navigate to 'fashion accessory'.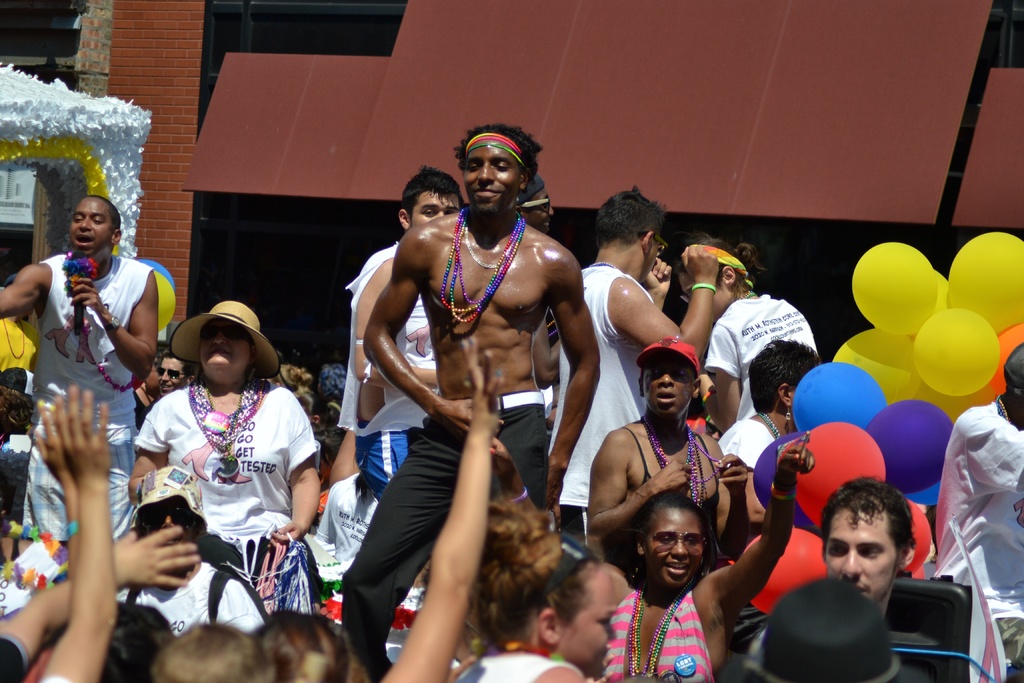
Navigation target: locate(508, 488, 531, 504).
